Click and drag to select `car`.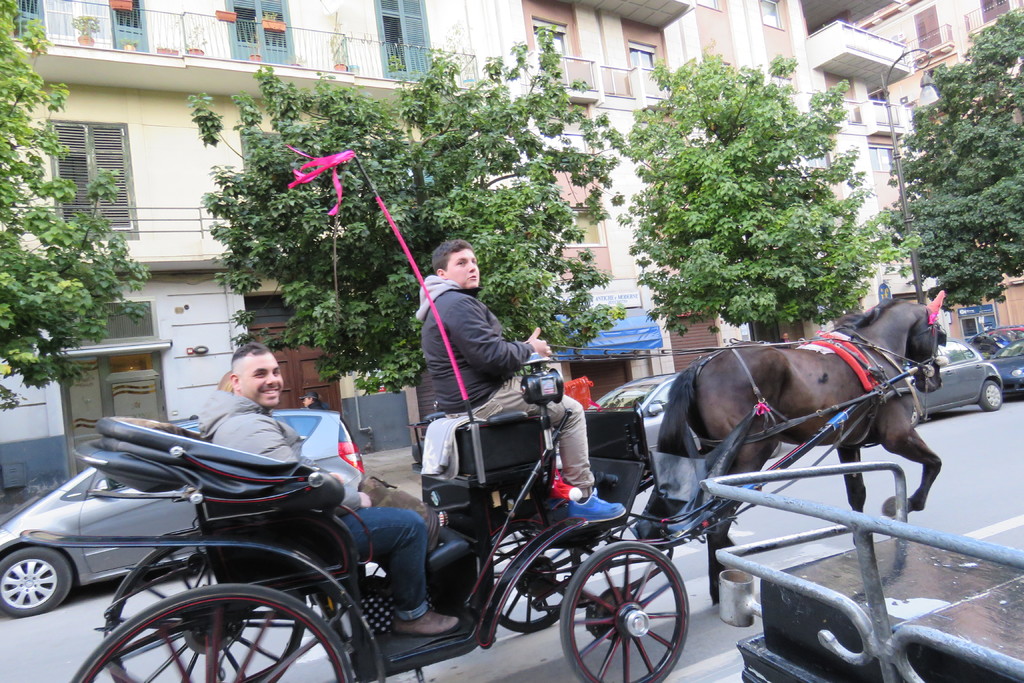
Selection: [x1=918, y1=336, x2=1016, y2=419].
